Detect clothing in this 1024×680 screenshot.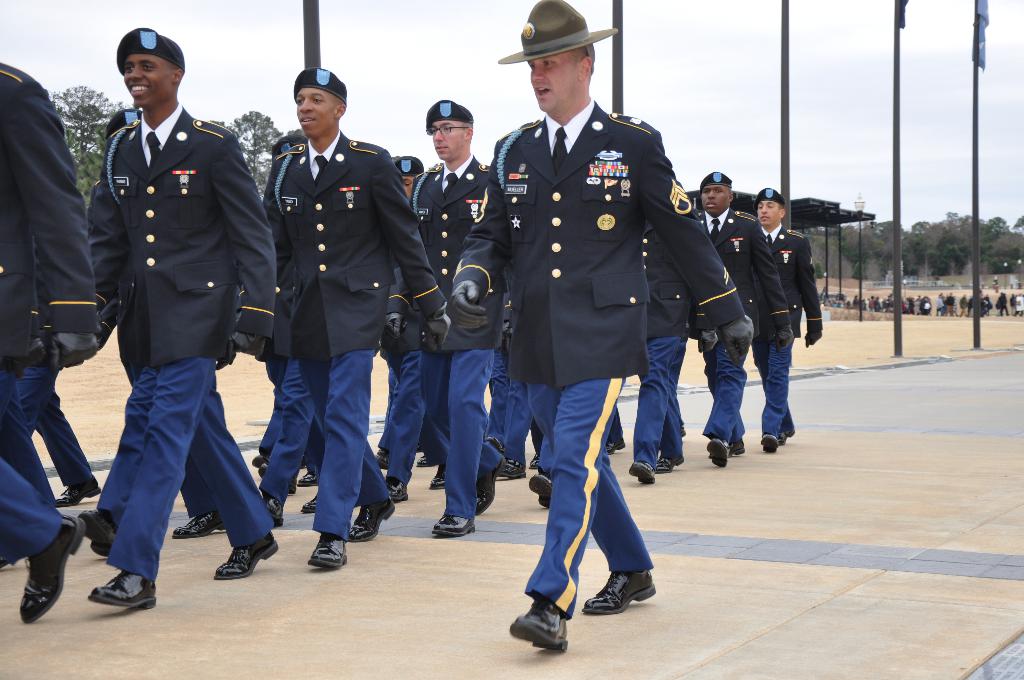
Detection: 402 130 504 519.
